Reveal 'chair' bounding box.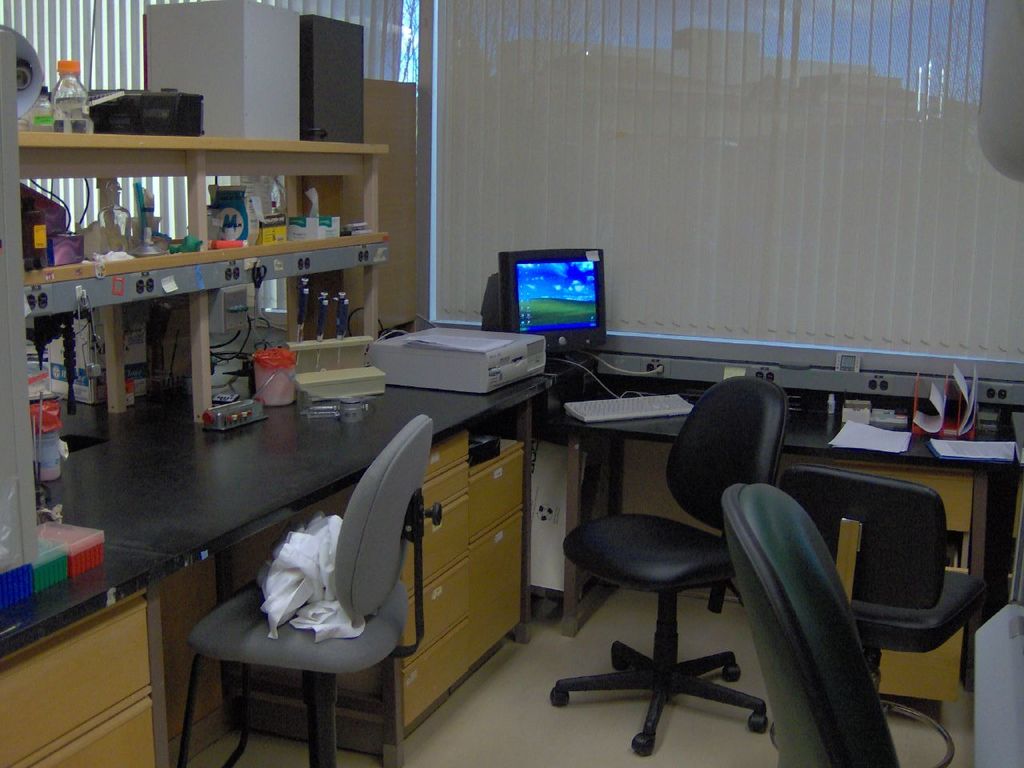
Revealed: [178,414,444,767].
